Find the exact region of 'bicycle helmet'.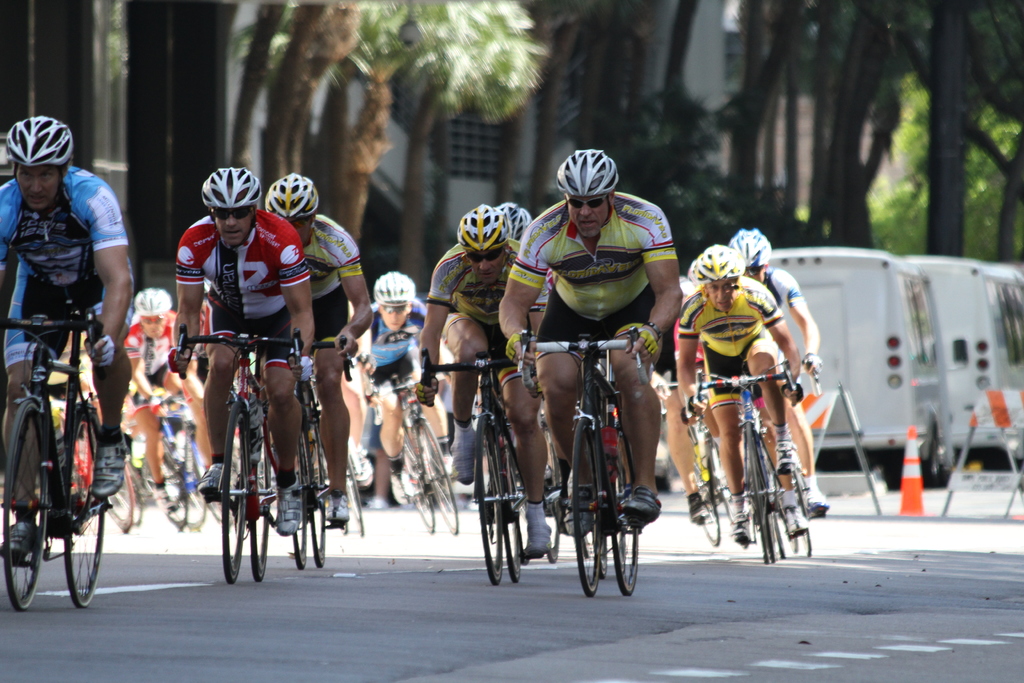
Exact region: select_region(692, 247, 741, 292).
